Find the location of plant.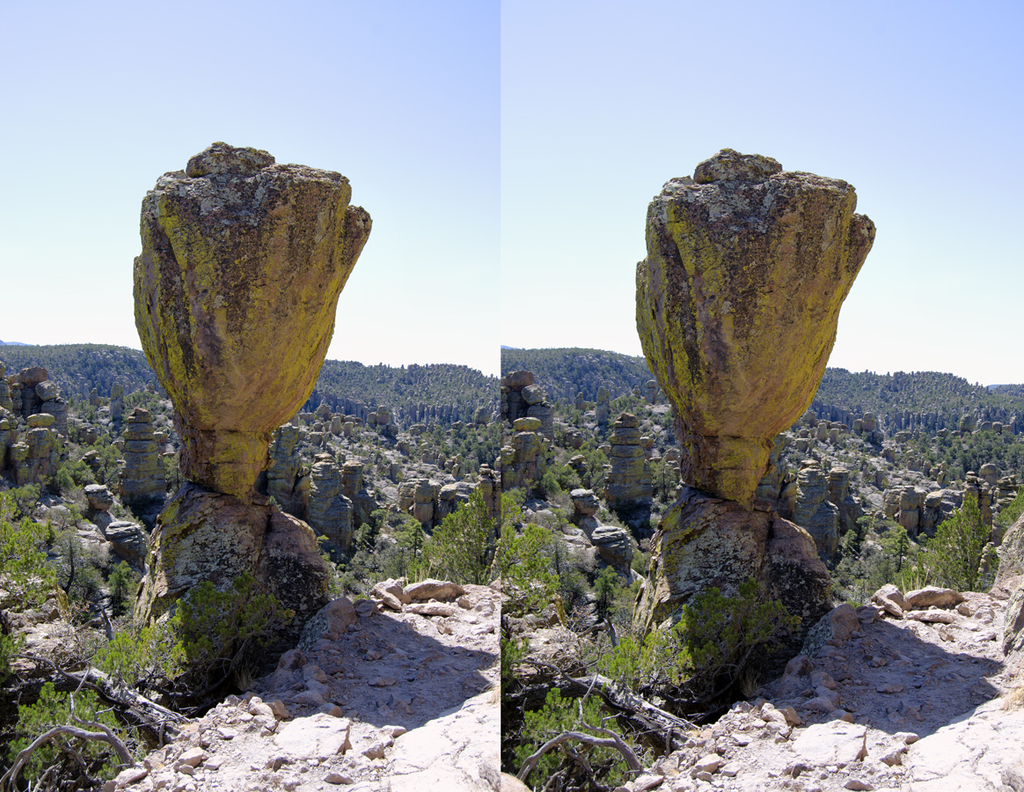
Location: 840,477,1023,603.
